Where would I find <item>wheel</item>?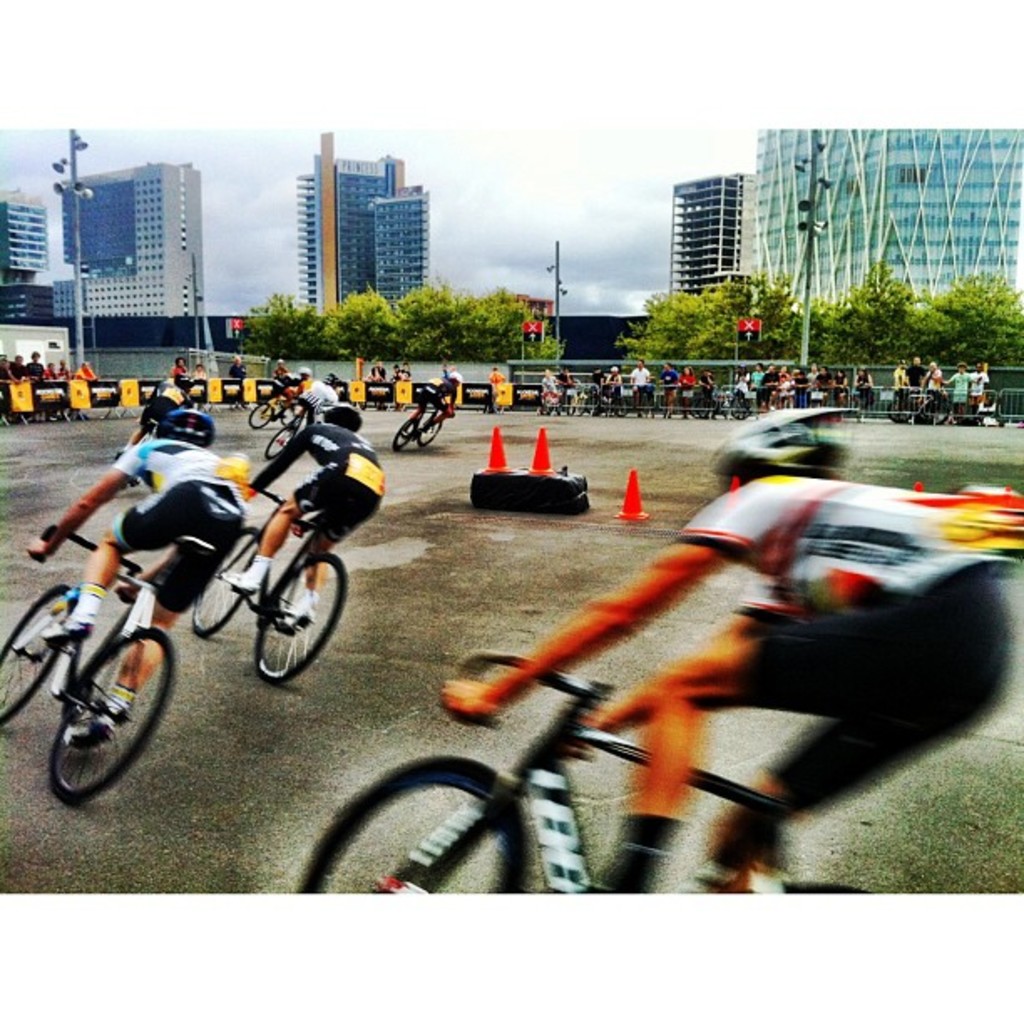
At [259,550,351,678].
